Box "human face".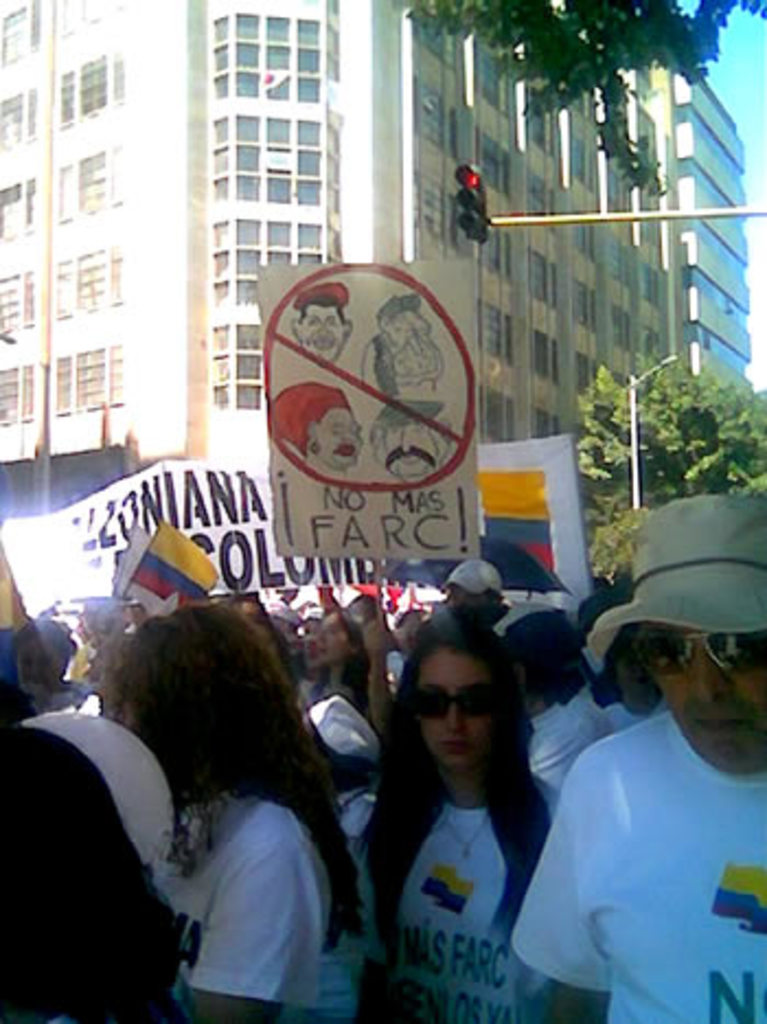
{"left": 414, "top": 645, "right": 500, "bottom": 770}.
